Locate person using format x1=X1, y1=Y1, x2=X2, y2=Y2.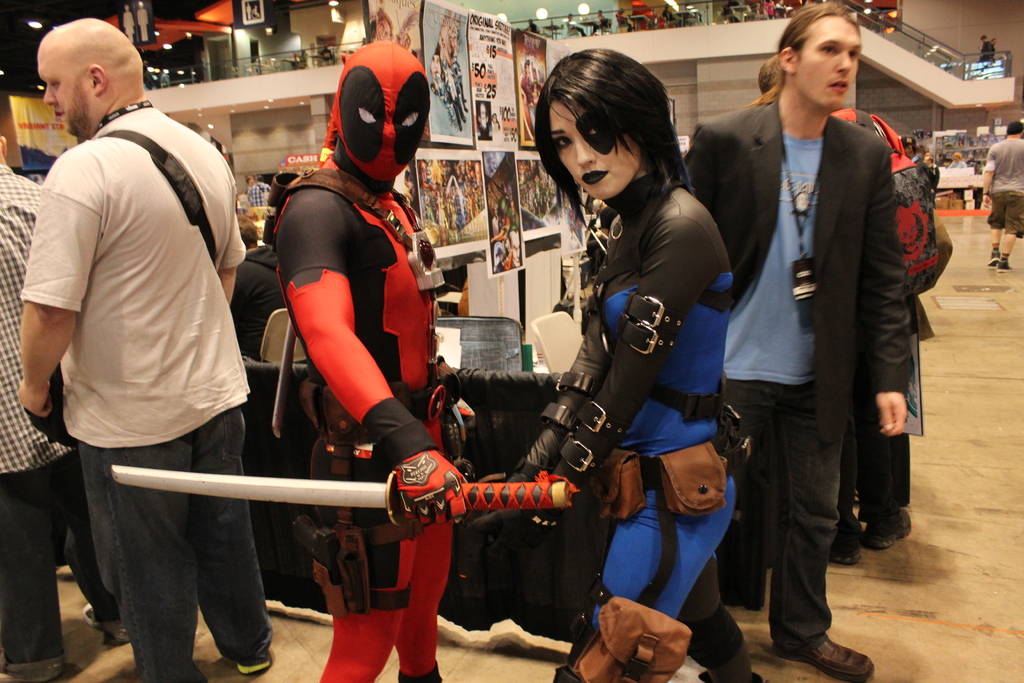
x1=288, y1=51, x2=301, y2=70.
